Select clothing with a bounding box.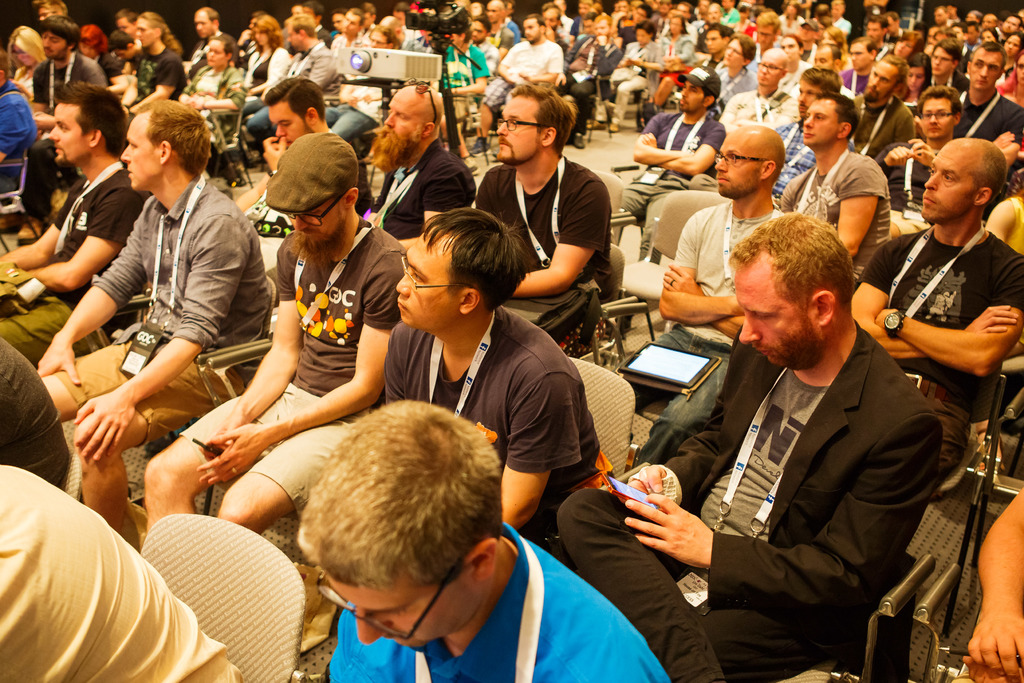
(326, 523, 669, 682).
